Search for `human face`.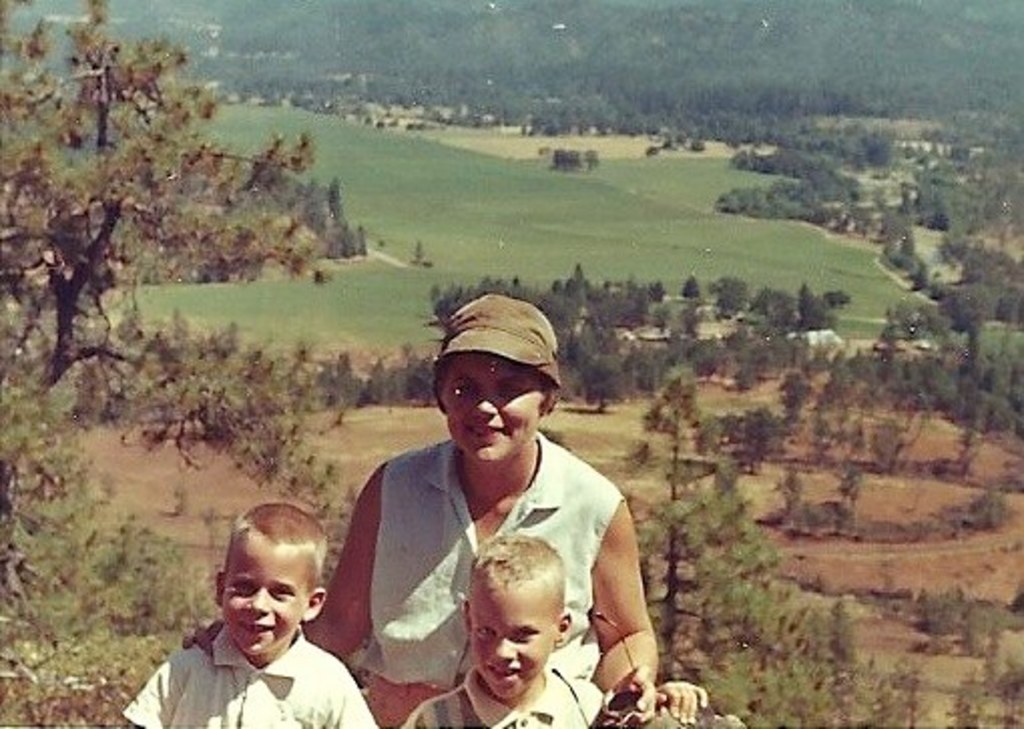
Found at 468/576/558/701.
